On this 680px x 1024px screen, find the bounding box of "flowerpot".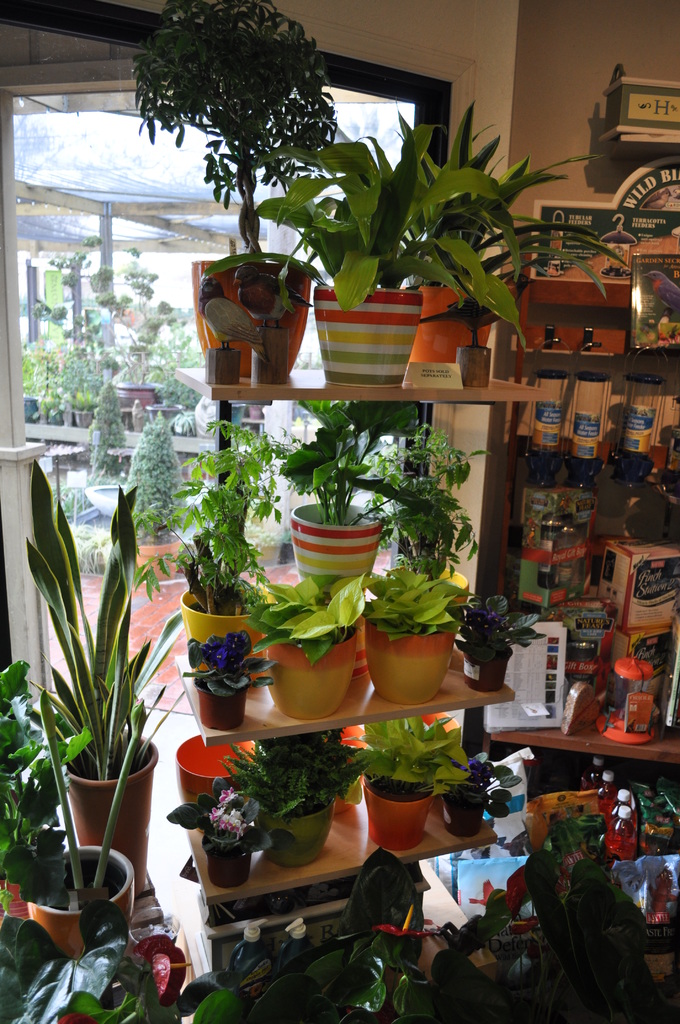
Bounding box: rect(366, 617, 452, 703).
